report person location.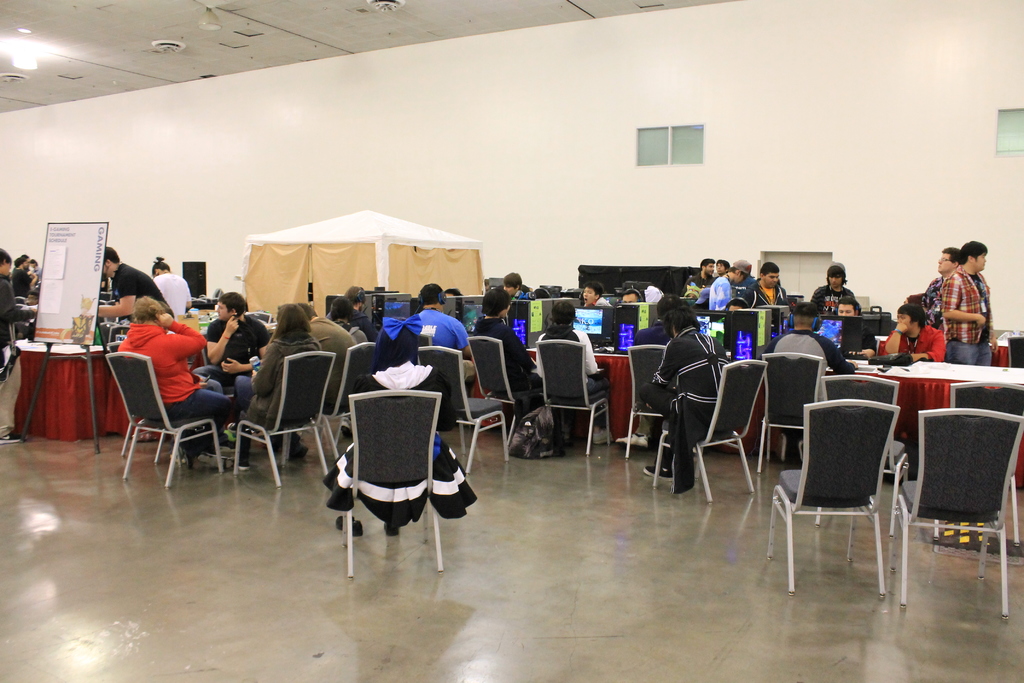
Report: [503, 274, 540, 300].
